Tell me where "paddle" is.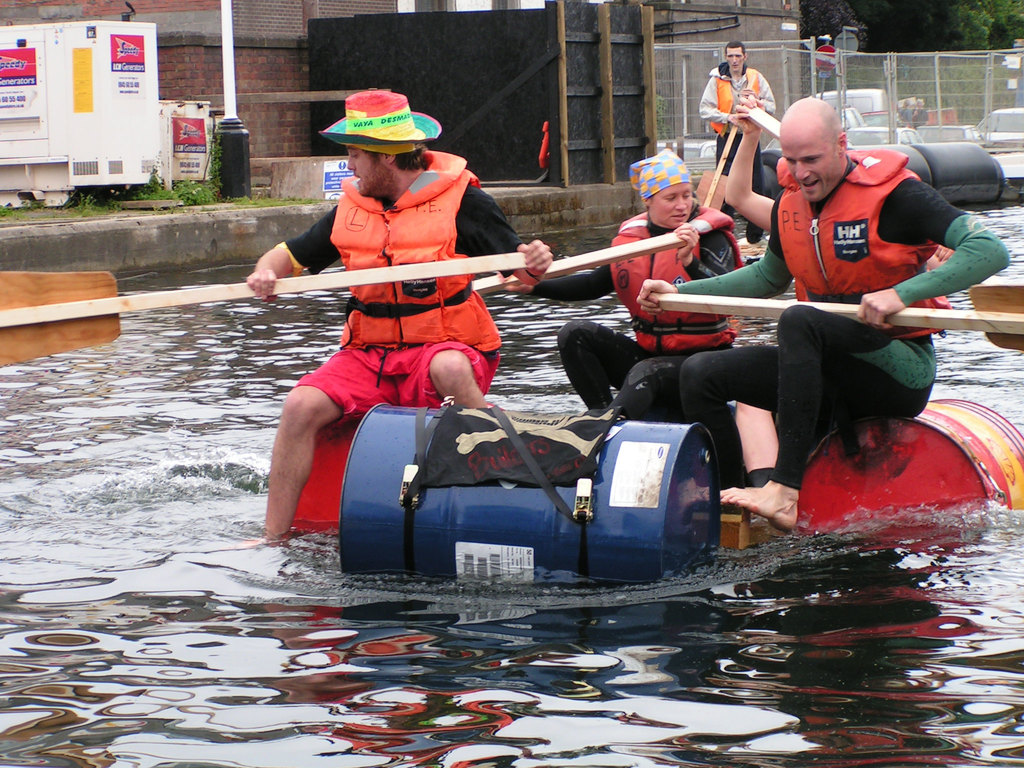
"paddle" is at x1=470 y1=235 x2=684 y2=297.
